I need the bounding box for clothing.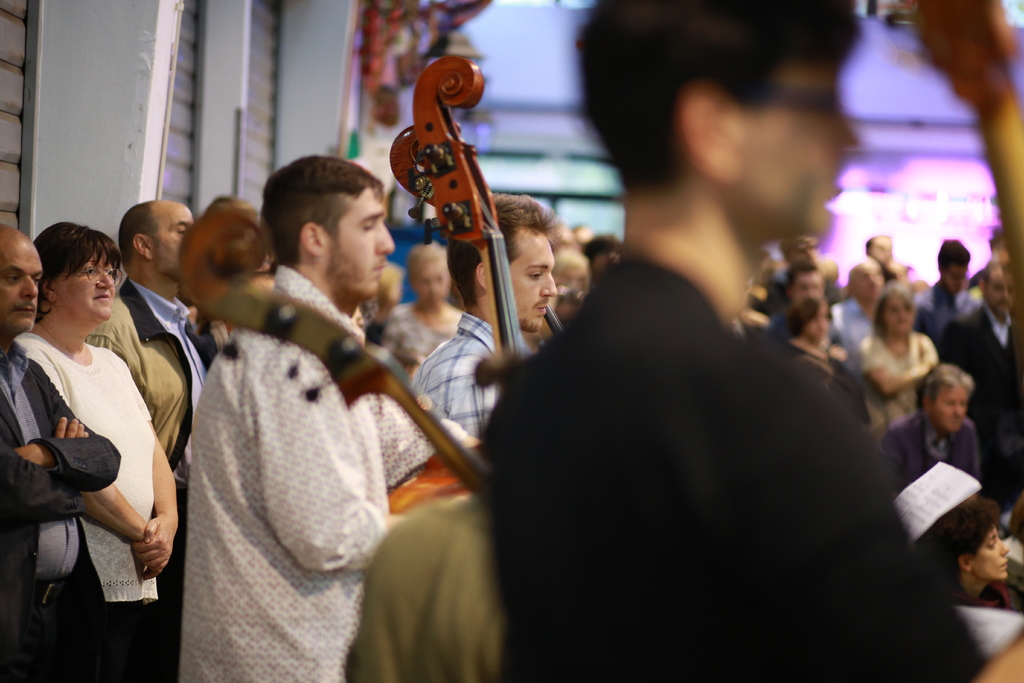
Here it is: bbox=[769, 304, 799, 330].
